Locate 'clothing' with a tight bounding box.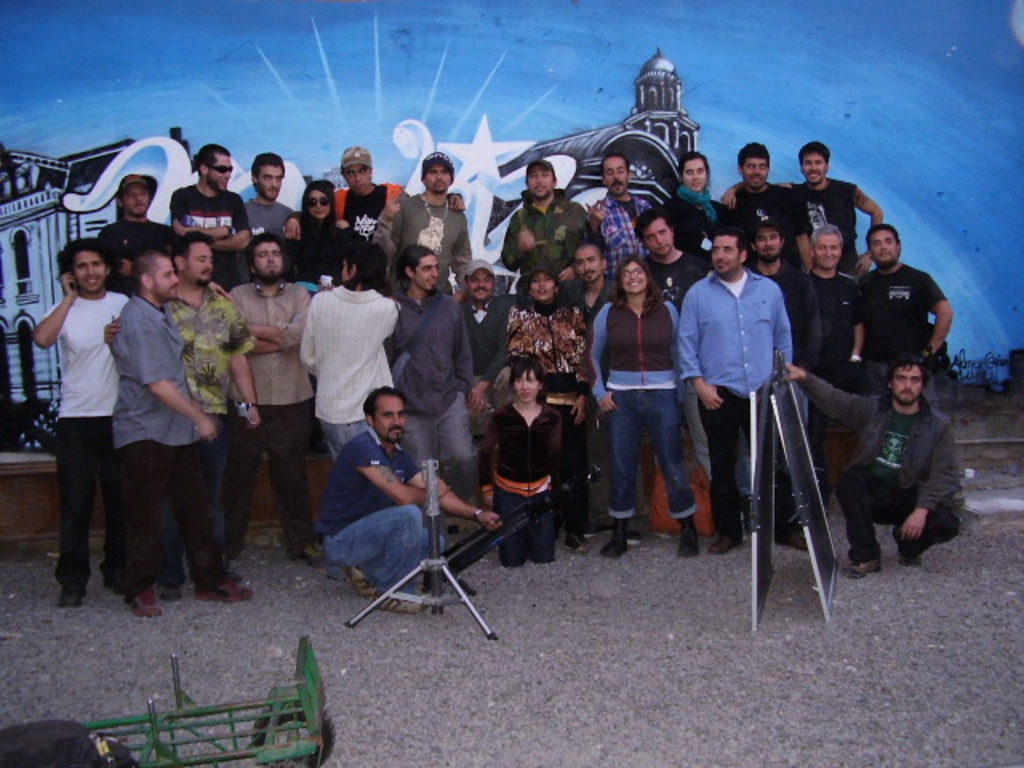
(x1=586, y1=187, x2=658, y2=285).
